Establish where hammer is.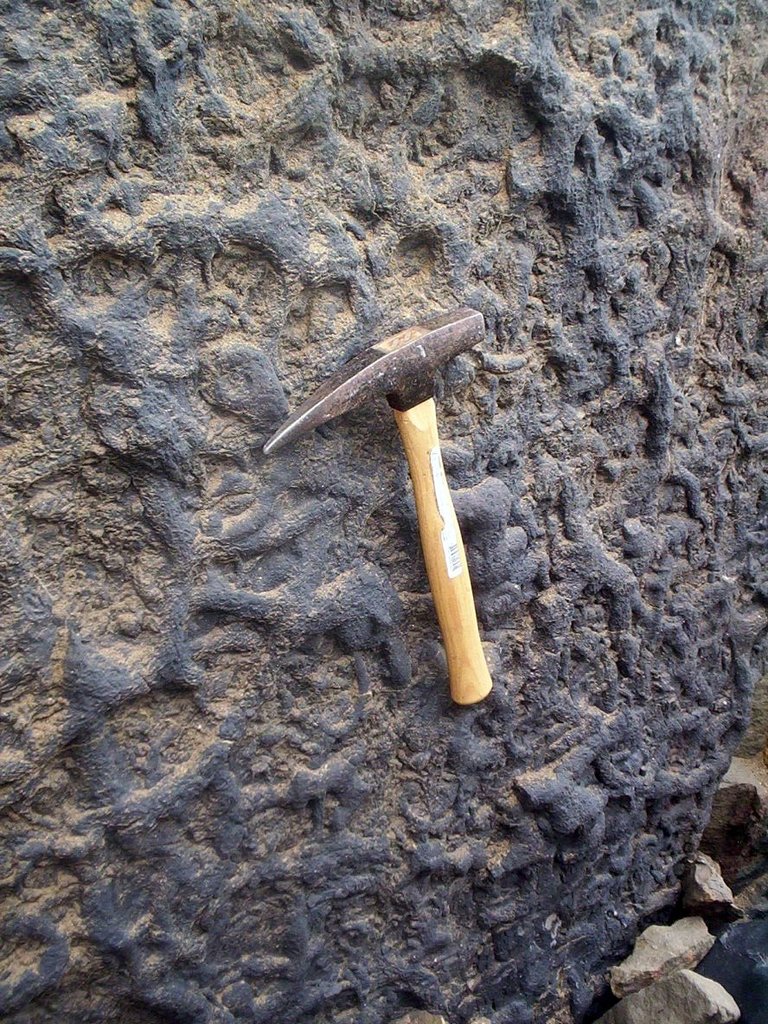
Established at left=263, top=299, right=502, bottom=695.
